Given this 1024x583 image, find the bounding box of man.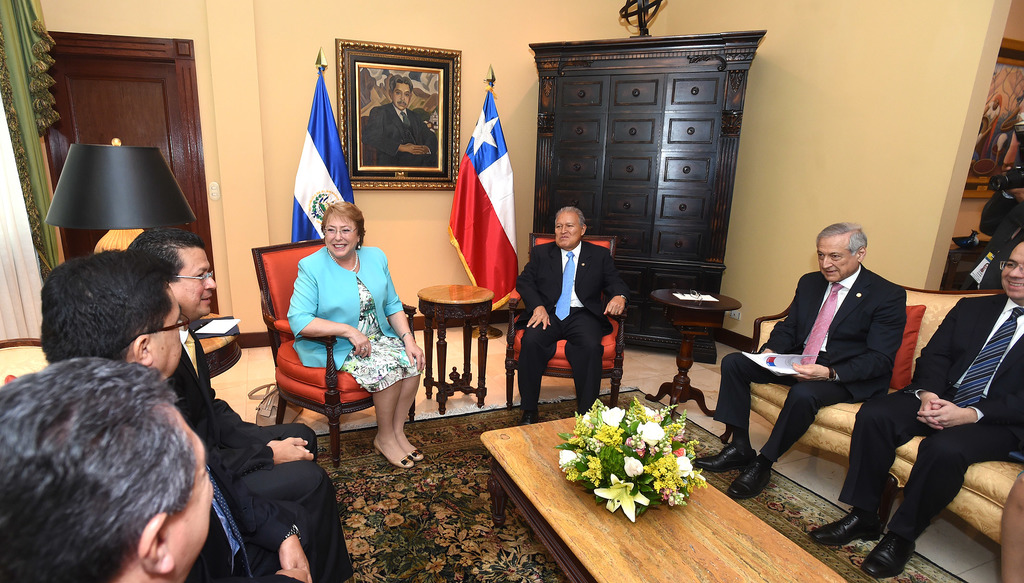
box(812, 220, 1023, 575).
